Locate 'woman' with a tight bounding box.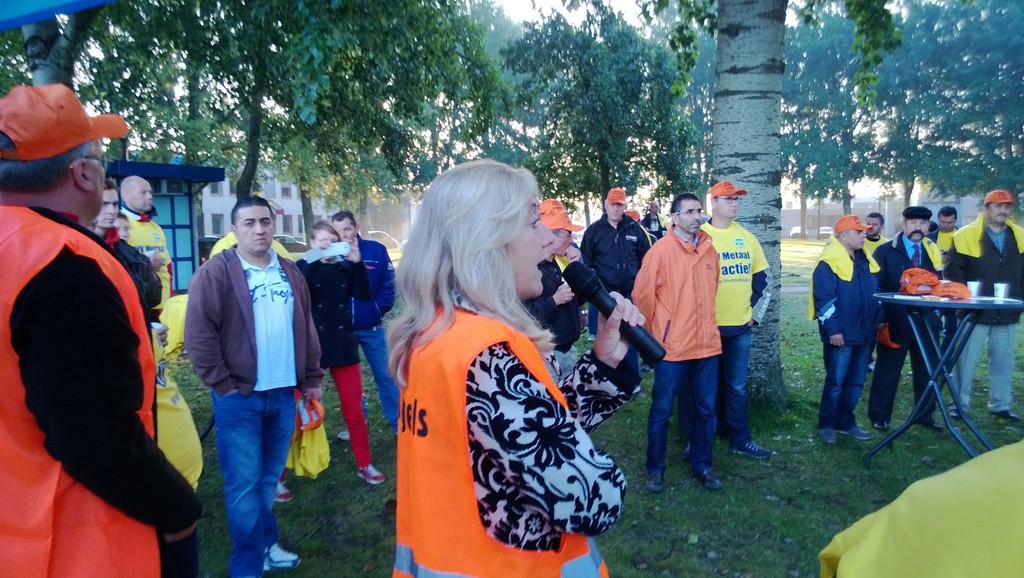
376,140,628,569.
